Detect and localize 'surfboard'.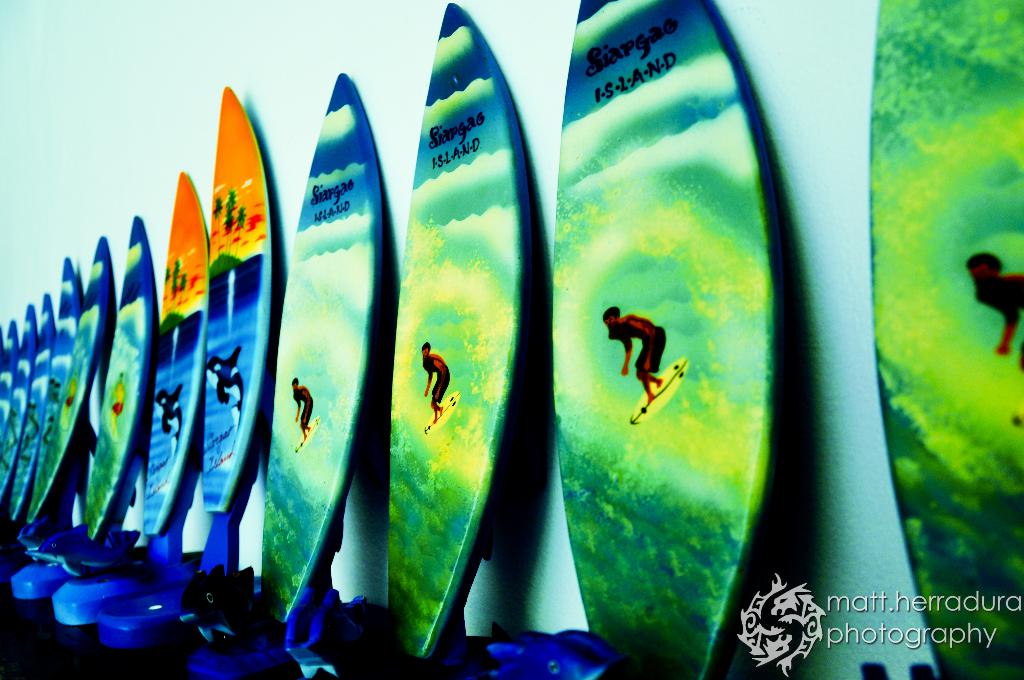
Localized at (left=37, top=257, right=82, bottom=491).
